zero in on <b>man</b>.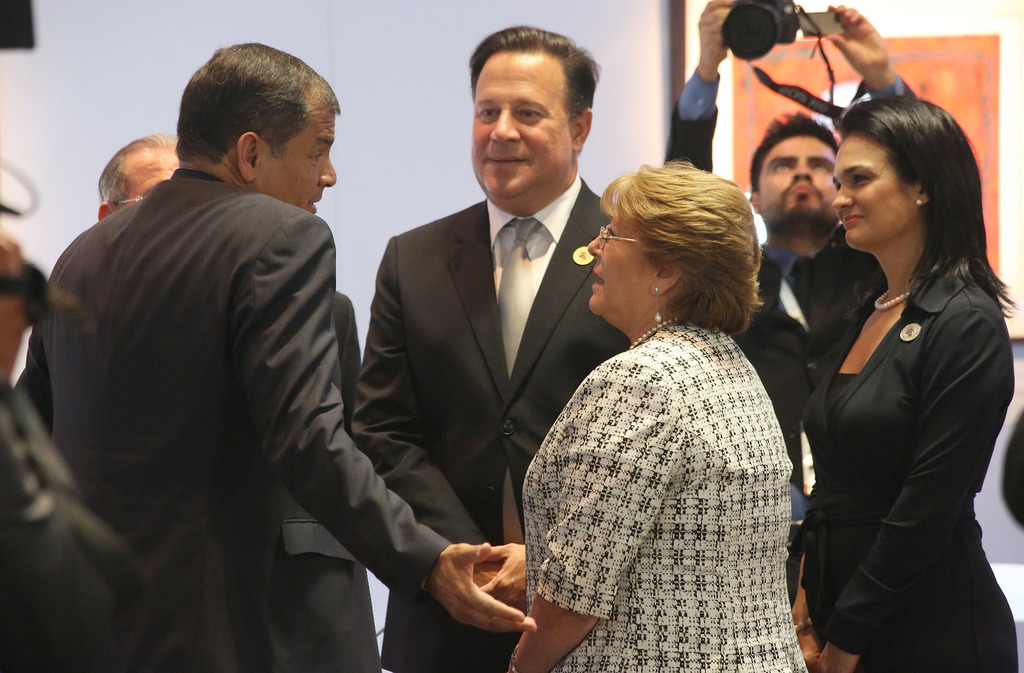
Zeroed in: left=94, top=137, right=173, bottom=220.
